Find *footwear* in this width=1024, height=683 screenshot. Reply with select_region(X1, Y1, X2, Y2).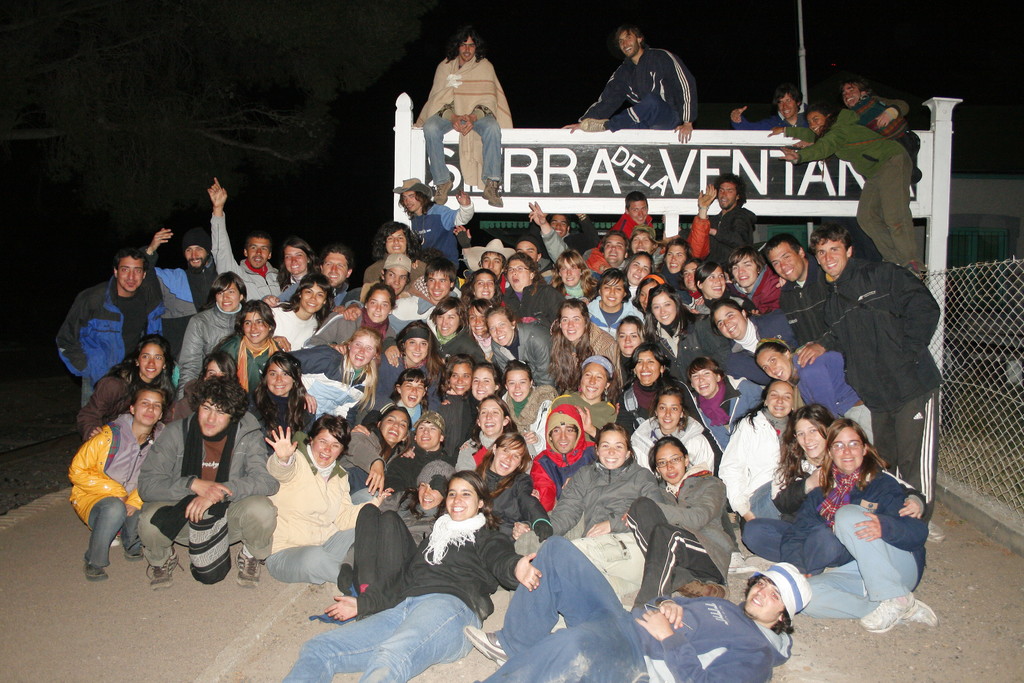
select_region(77, 550, 108, 583).
